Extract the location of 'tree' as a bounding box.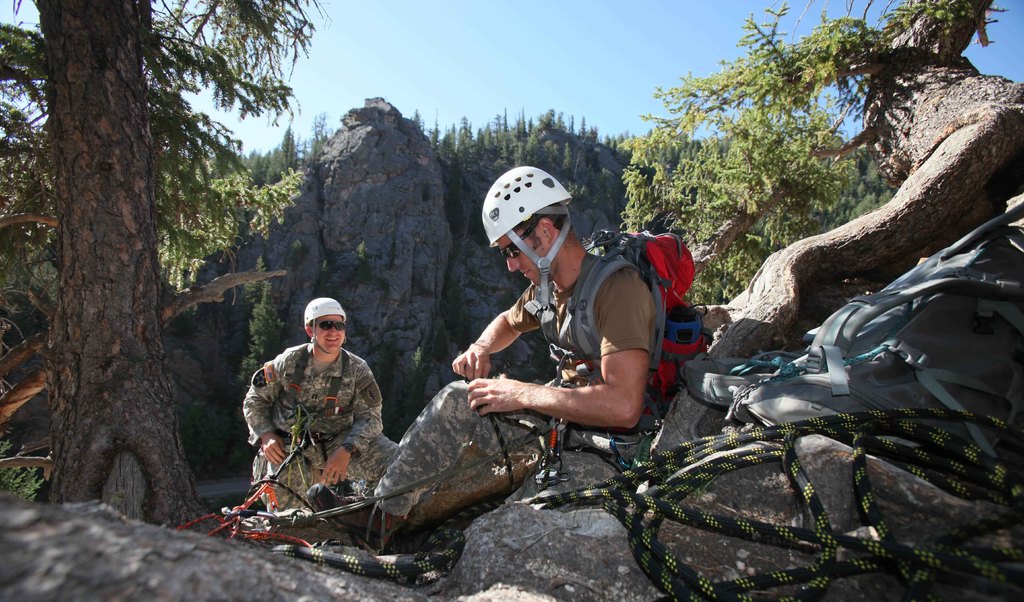
Rect(26, 0, 262, 551).
